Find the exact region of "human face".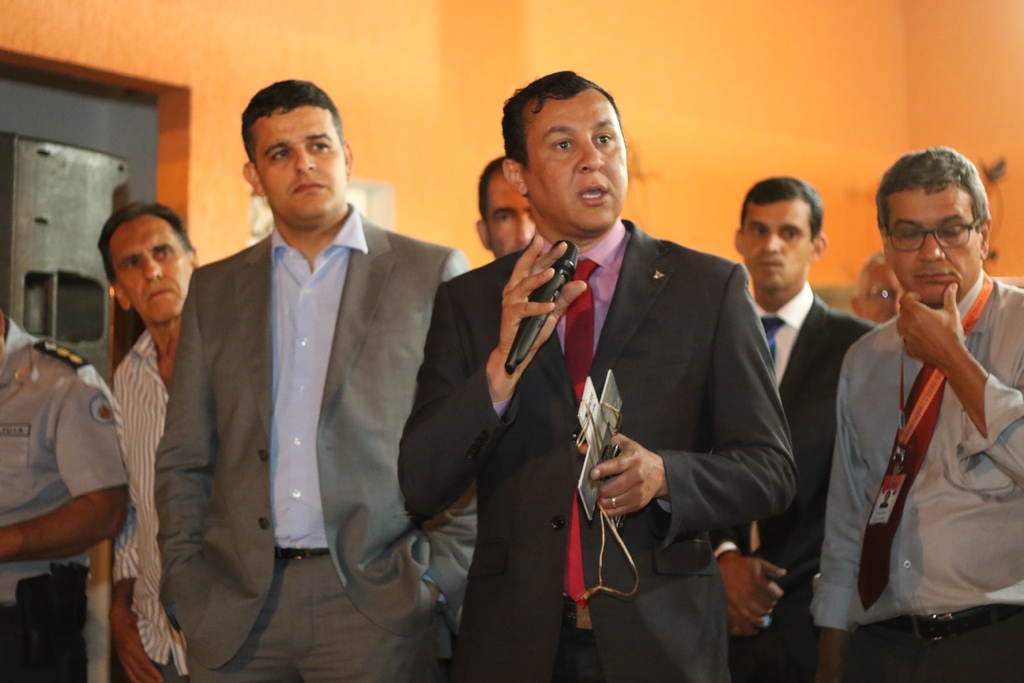
Exact region: bbox=(740, 204, 806, 285).
